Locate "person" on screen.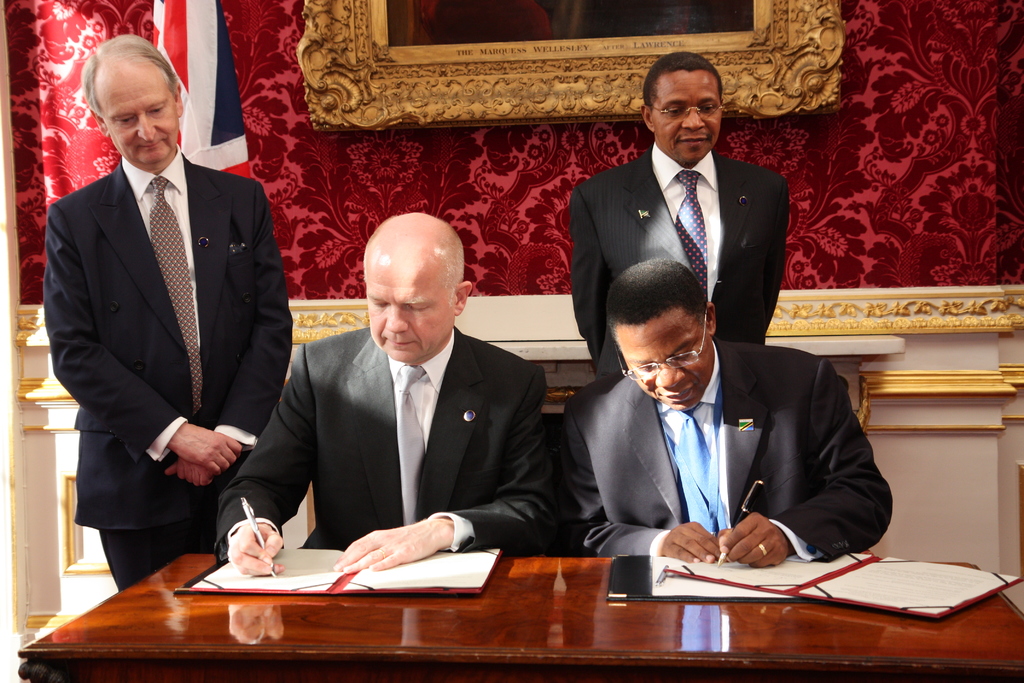
On screen at pyautogui.locateOnScreen(45, 30, 295, 593).
